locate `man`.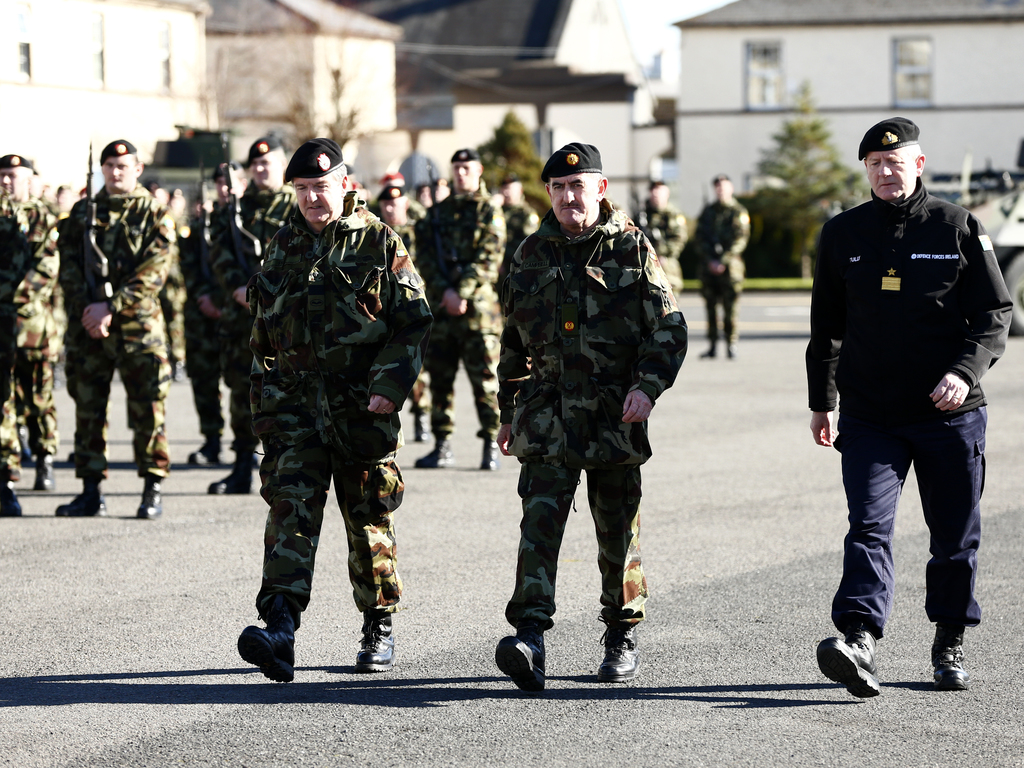
Bounding box: [799, 83, 991, 691].
